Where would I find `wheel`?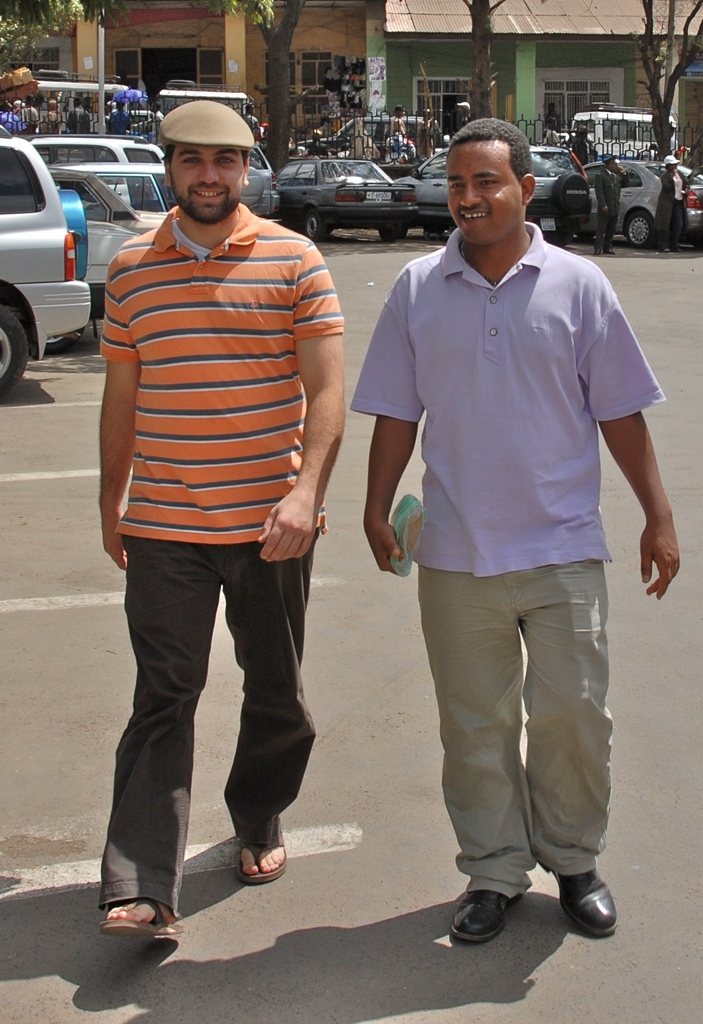
At [left=373, top=209, right=420, bottom=244].
